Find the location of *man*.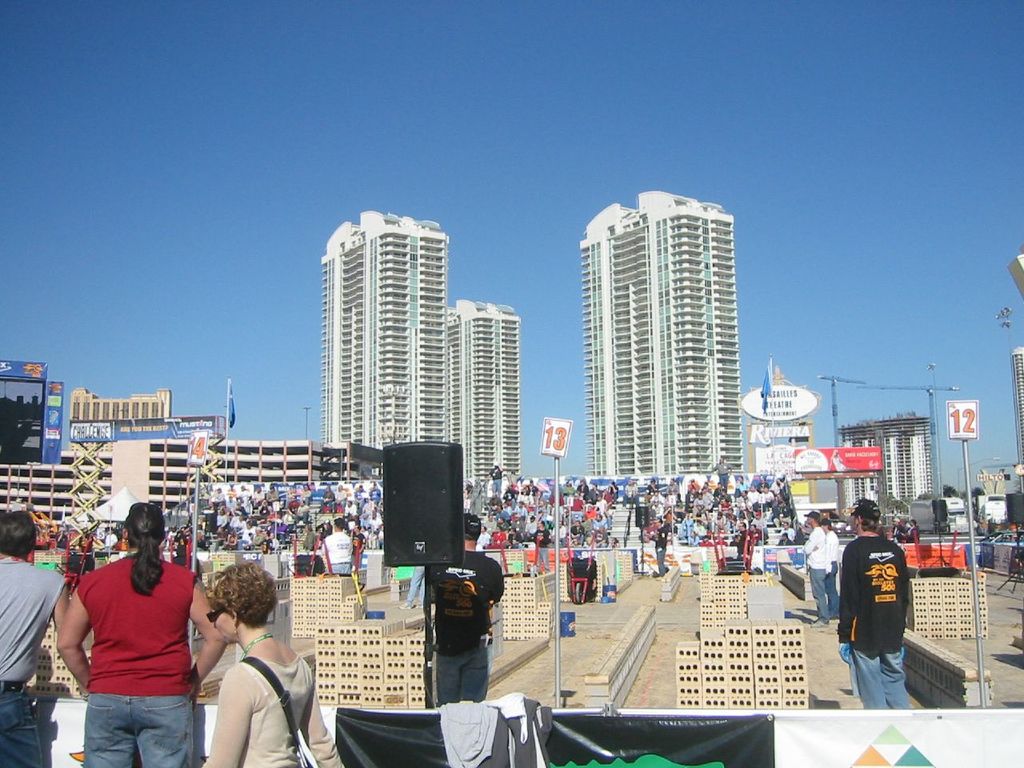
Location: bbox=[0, 510, 84, 767].
